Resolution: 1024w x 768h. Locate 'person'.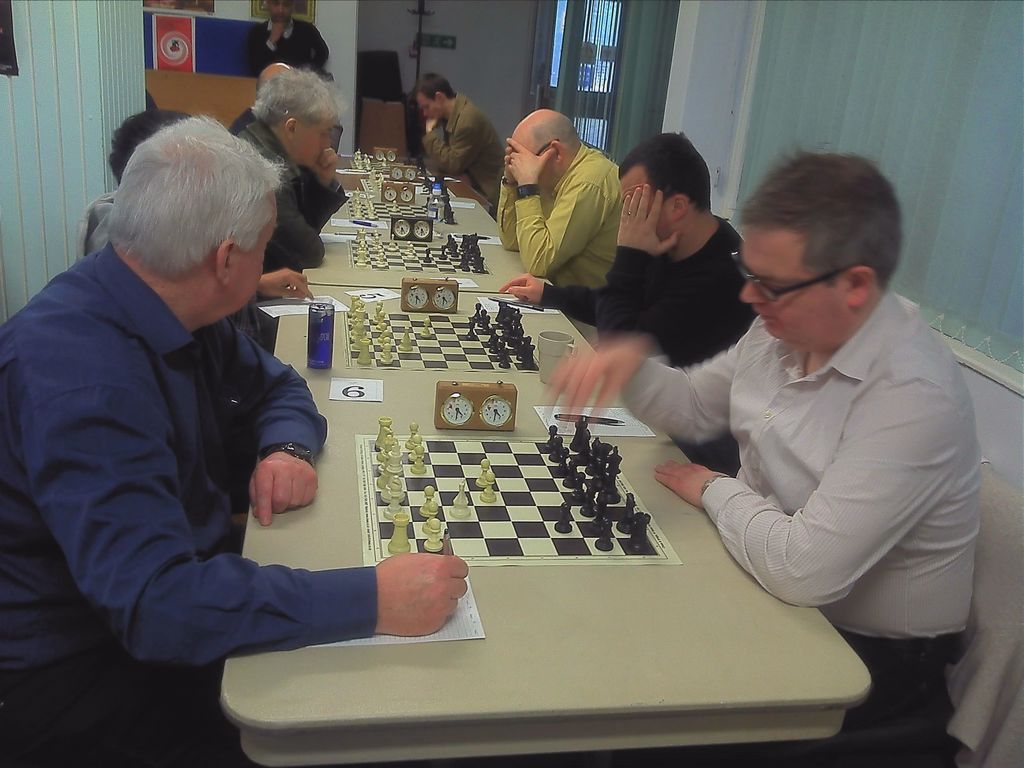
crop(492, 122, 743, 474).
